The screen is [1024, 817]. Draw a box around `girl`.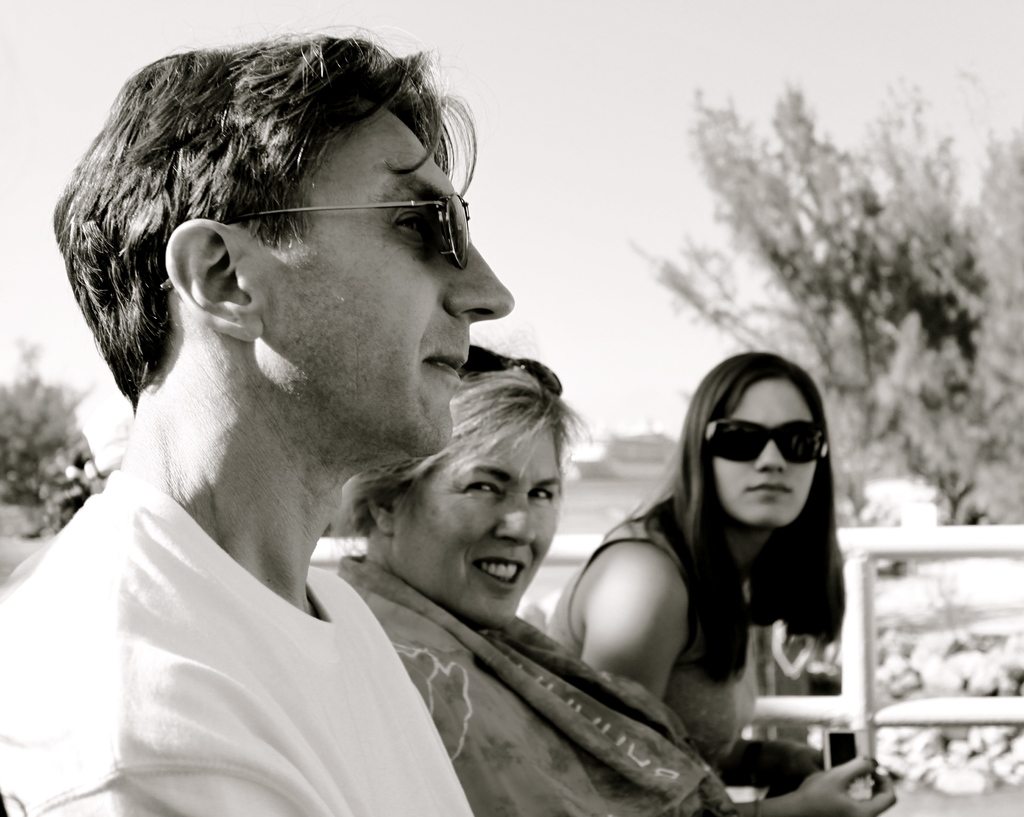
bbox(540, 360, 898, 816).
